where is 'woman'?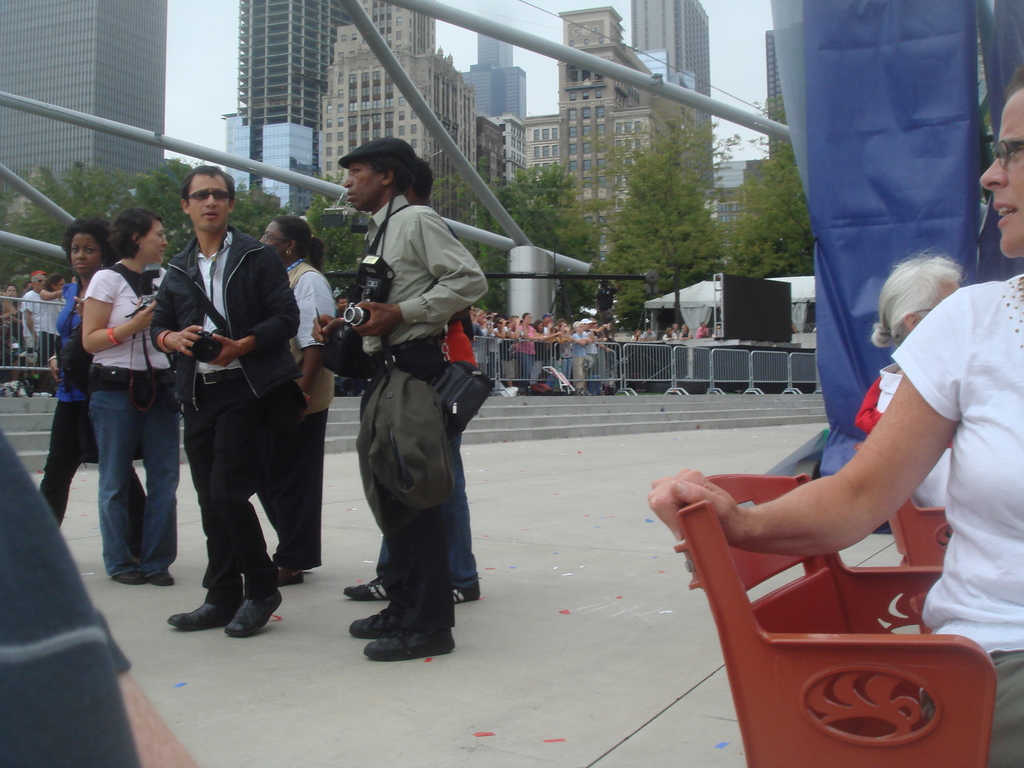
551 323 575 394.
